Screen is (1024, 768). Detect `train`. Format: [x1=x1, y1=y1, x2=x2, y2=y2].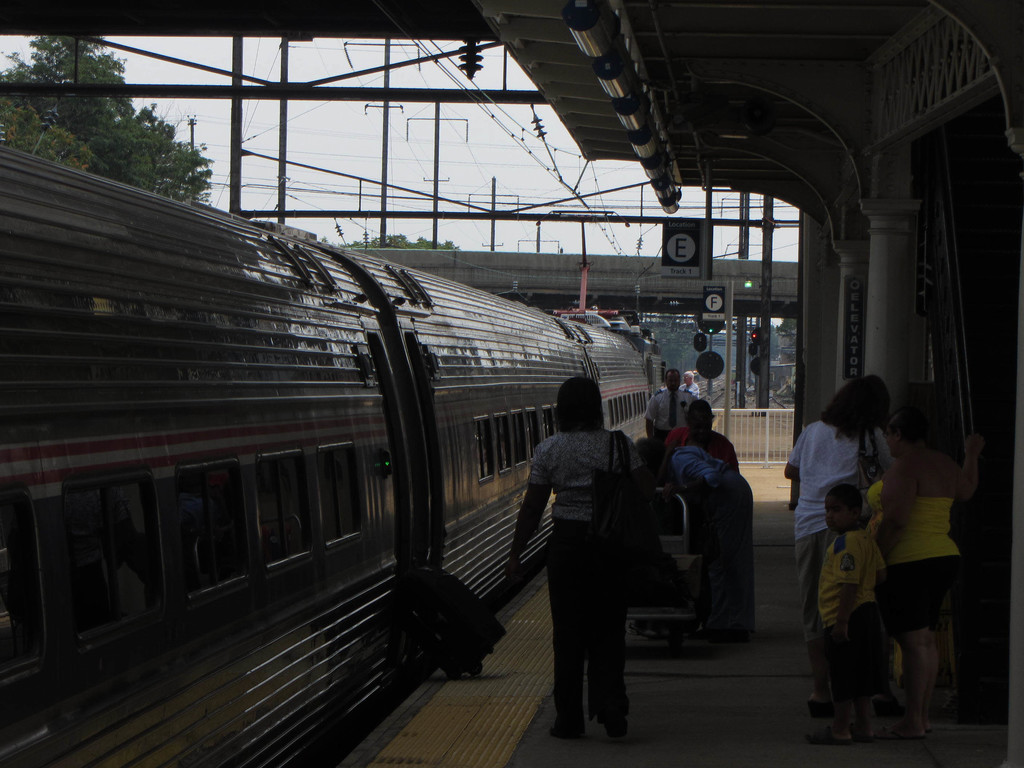
[x1=0, y1=143, x2=666, y2=767].
